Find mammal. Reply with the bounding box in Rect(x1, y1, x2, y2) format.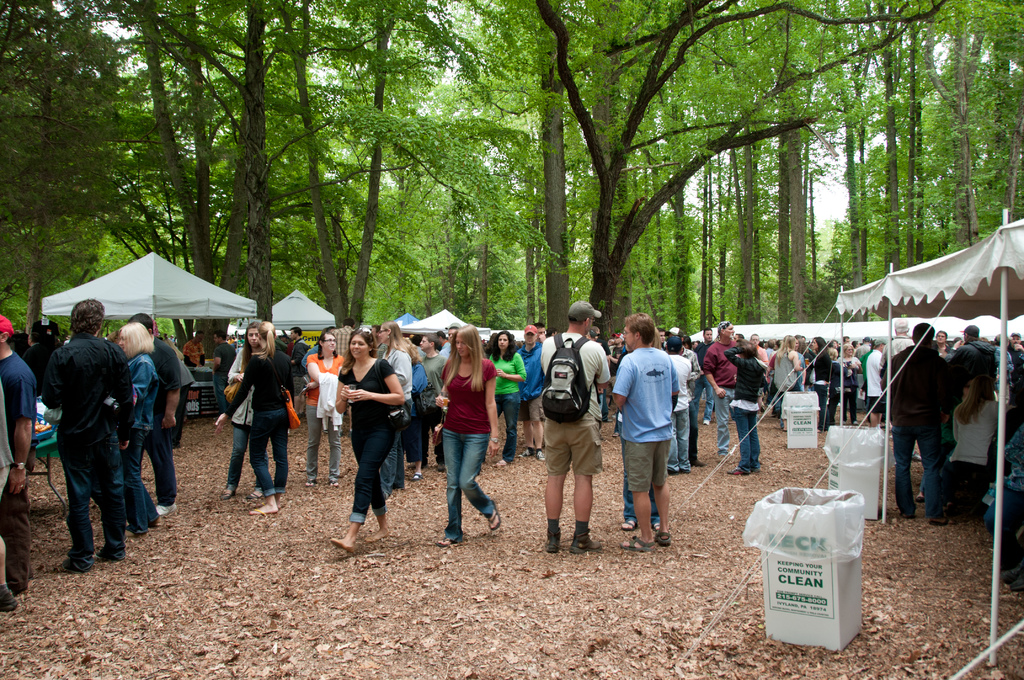
Rect(952, 325, 1002, 388).
